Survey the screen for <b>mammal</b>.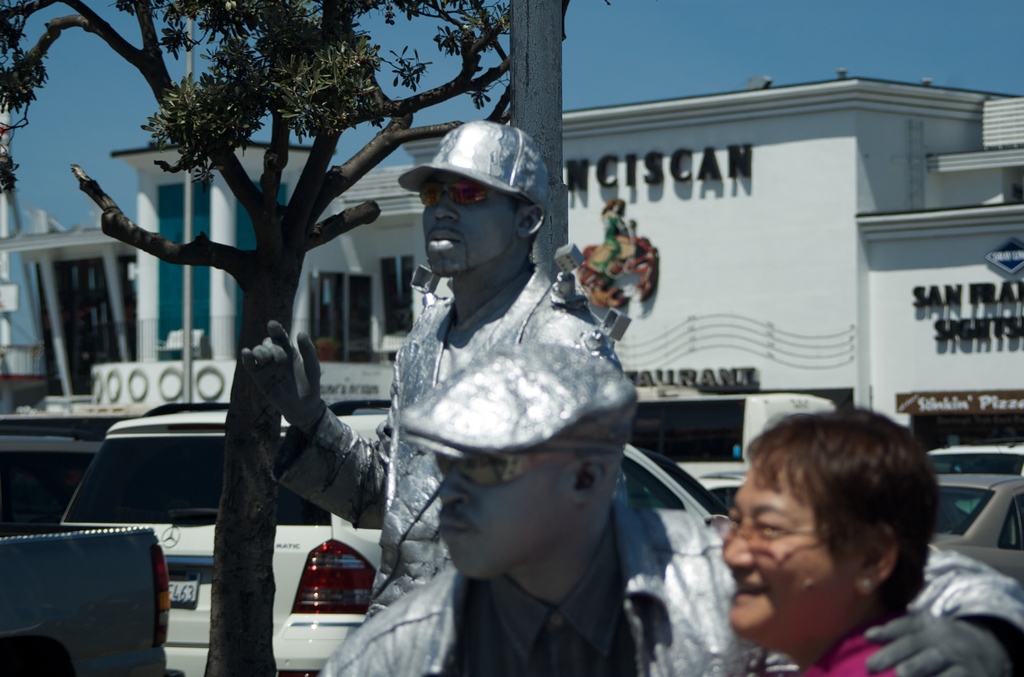
Survey found: (318, 341, 1023, 676).
